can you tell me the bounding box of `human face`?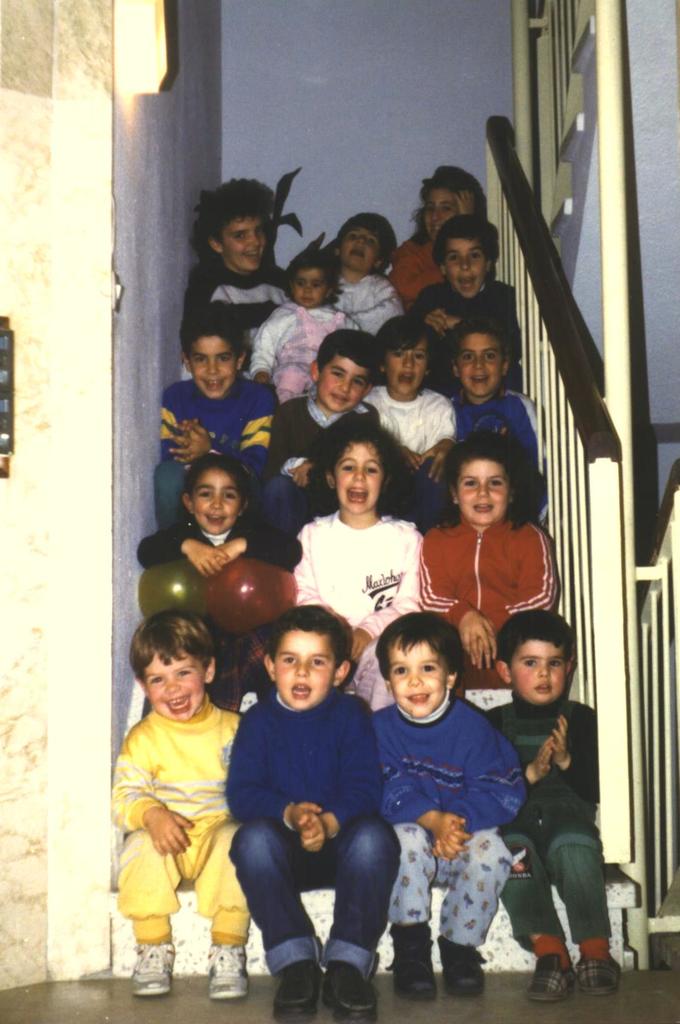
l=335, t=216, r=380, b=266.
